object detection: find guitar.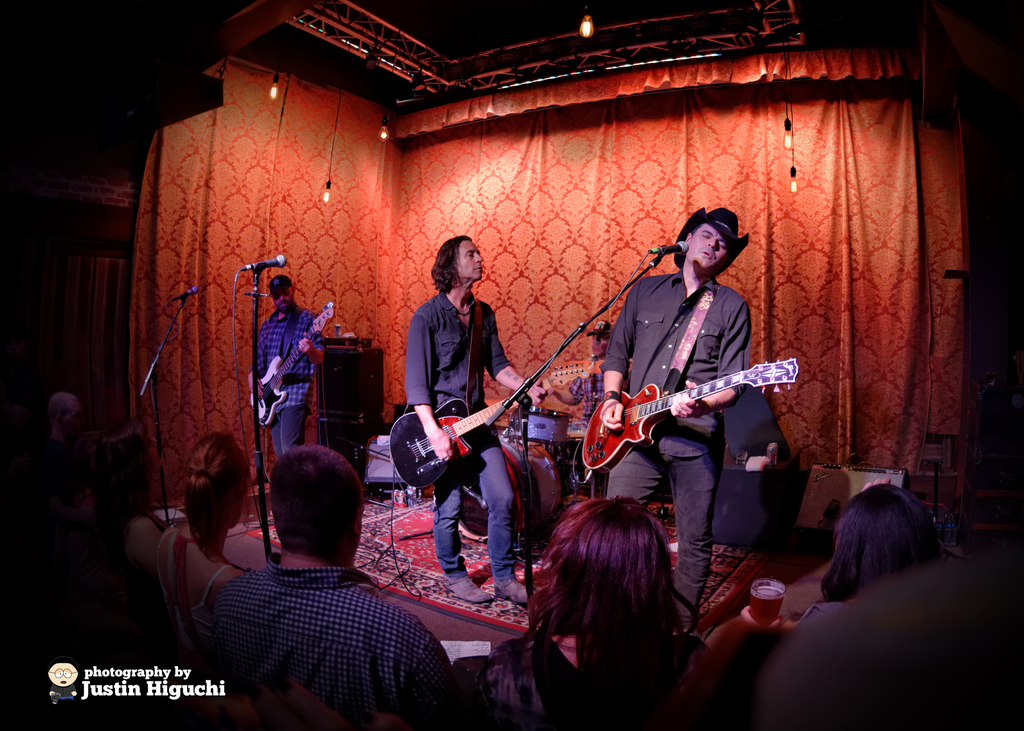
390,361,598,491.
